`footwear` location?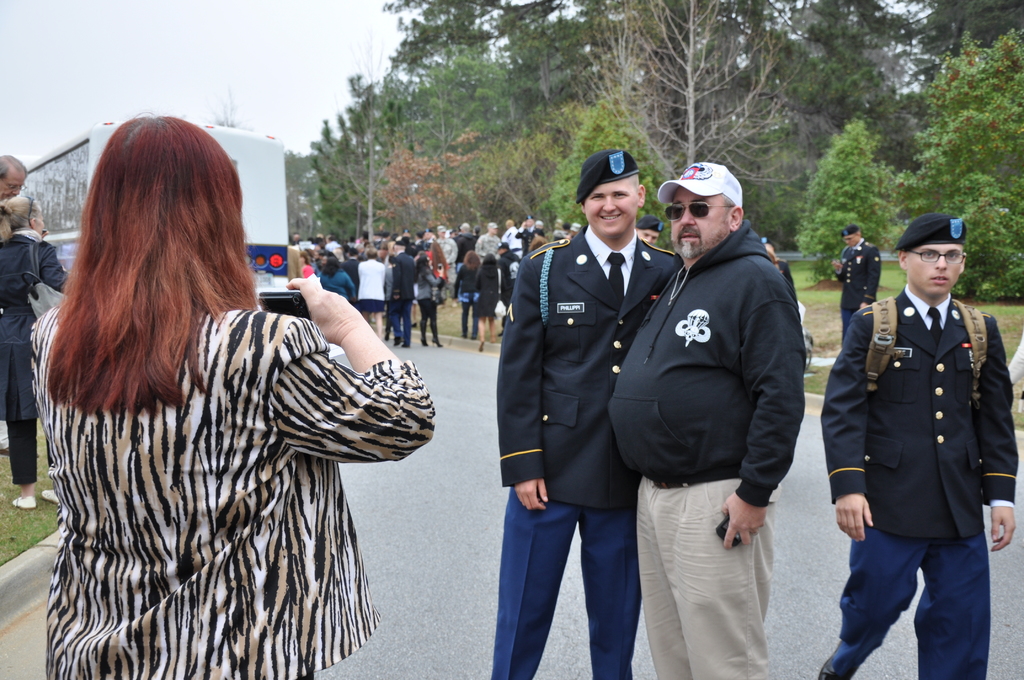
<region>12, 494, 33, 509</region>
